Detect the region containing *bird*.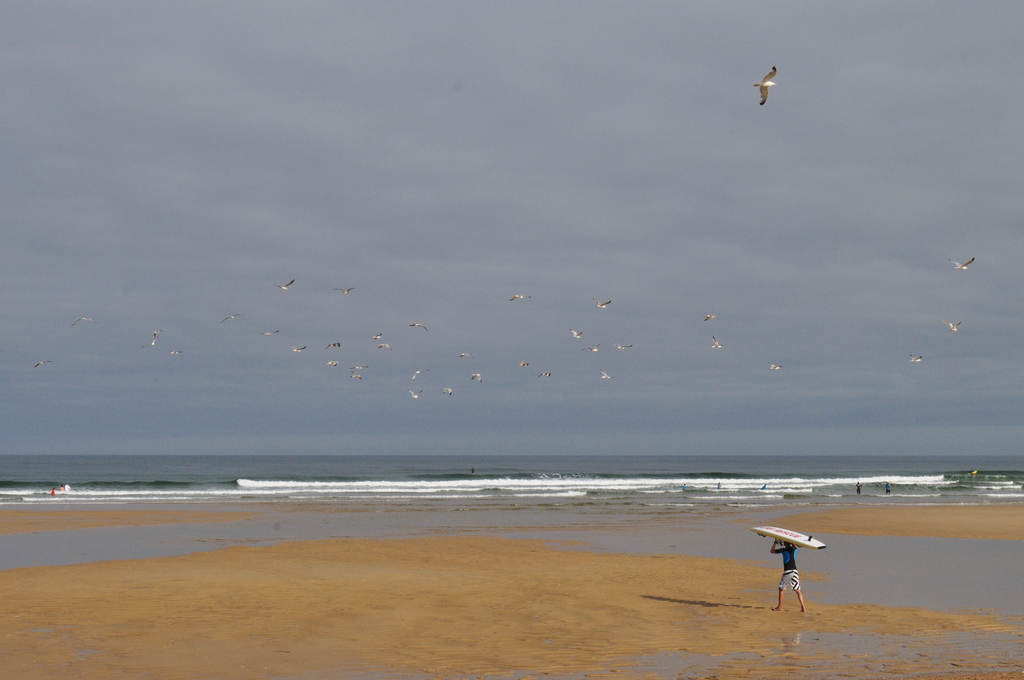
{"left": 289, "top": 342, "right": 305, "bottom": 354}.
